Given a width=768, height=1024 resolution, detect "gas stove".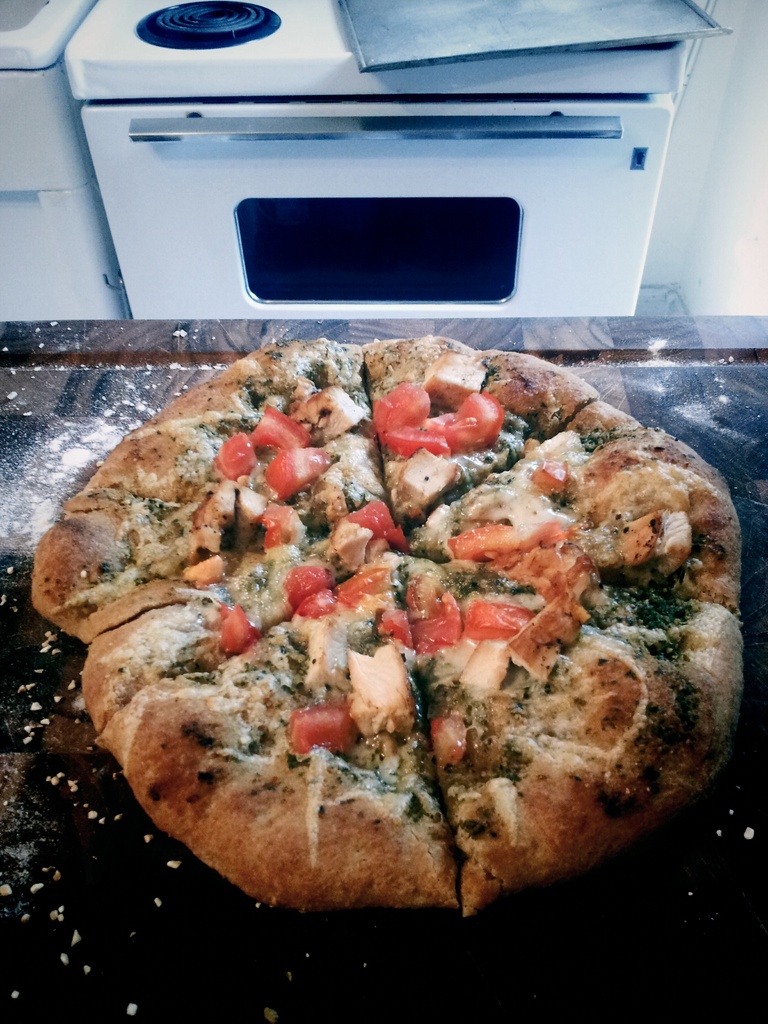
detection(65, 0, 682, 80).
